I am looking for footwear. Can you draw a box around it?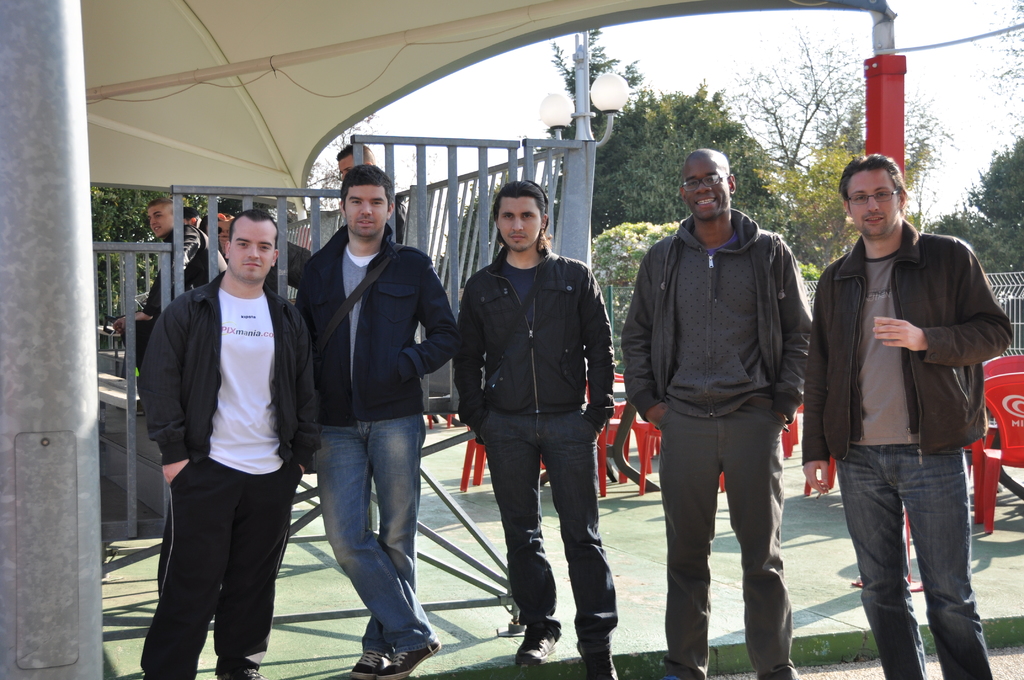
Sure, the bounding box is box(378, 638, 440, 679).
